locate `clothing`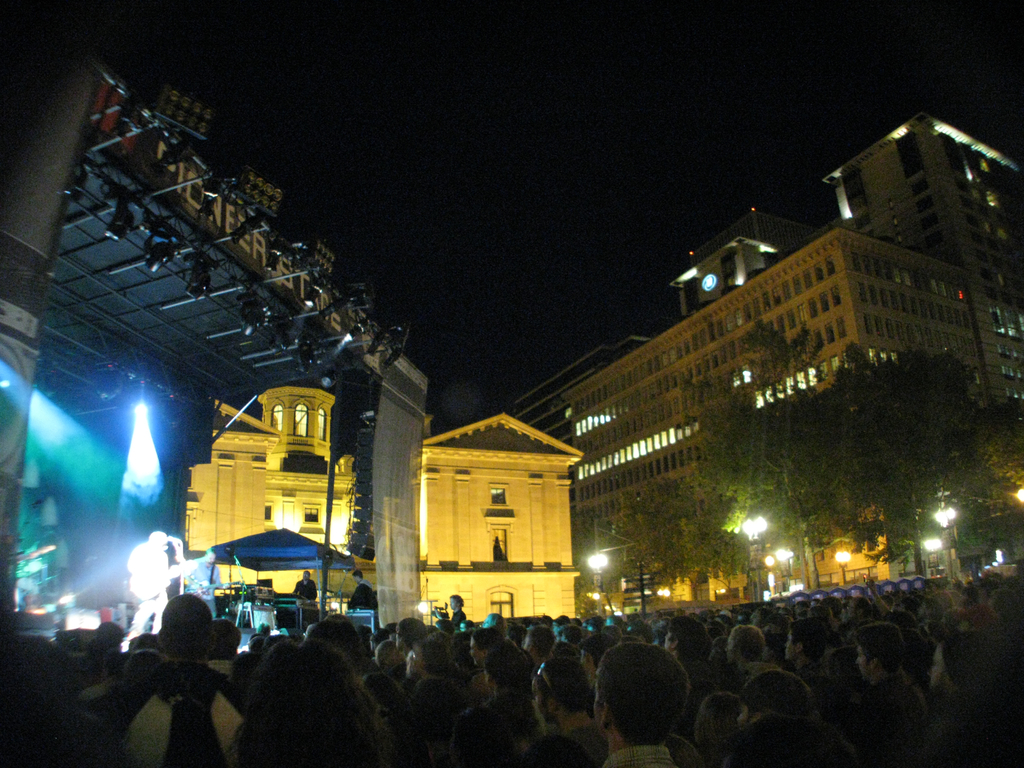
bbox=(452, 610, 470, 621)
